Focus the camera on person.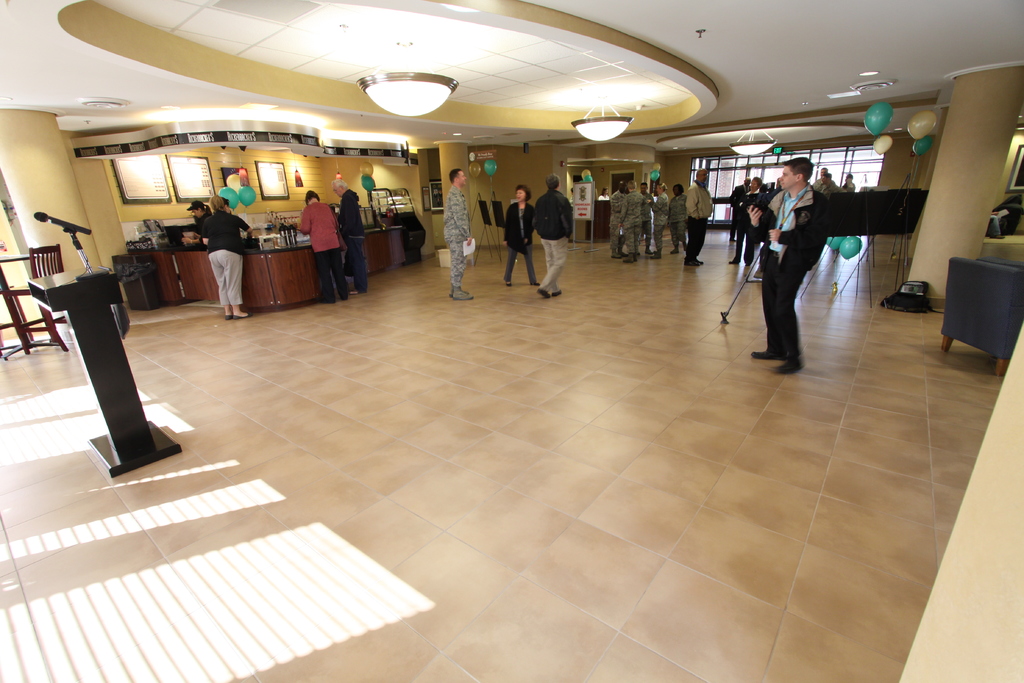
Focus region: (left=534, top=172, right=578, bottom=299).
